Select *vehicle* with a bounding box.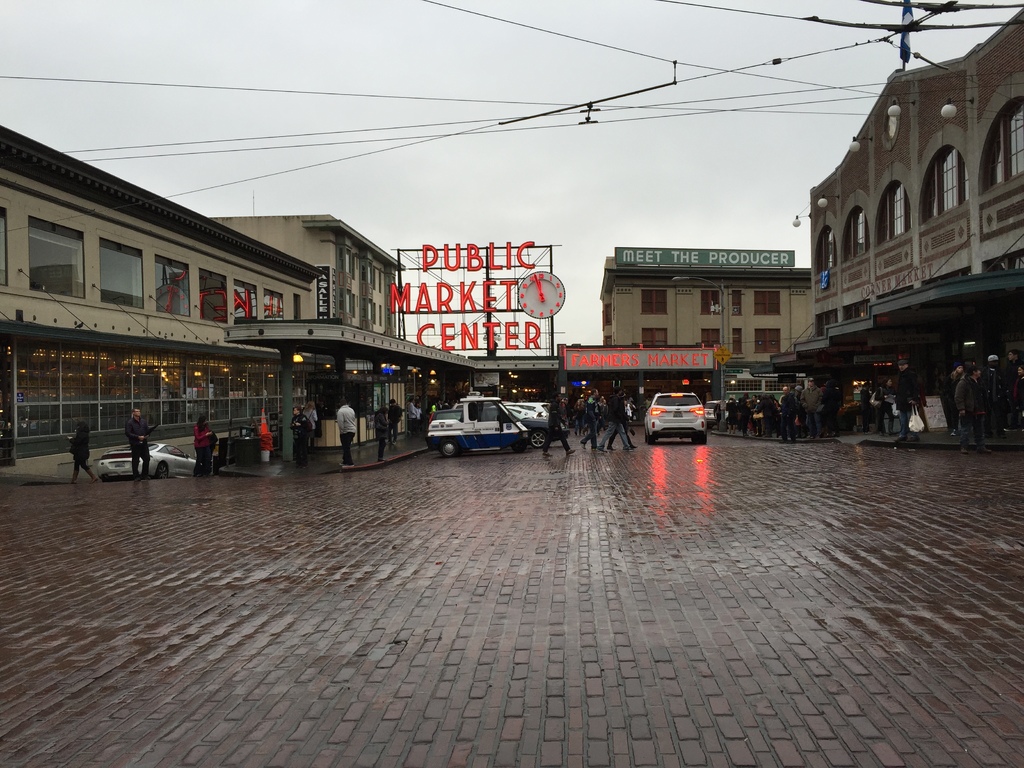
l=643, t=390, r=705, b=445.
